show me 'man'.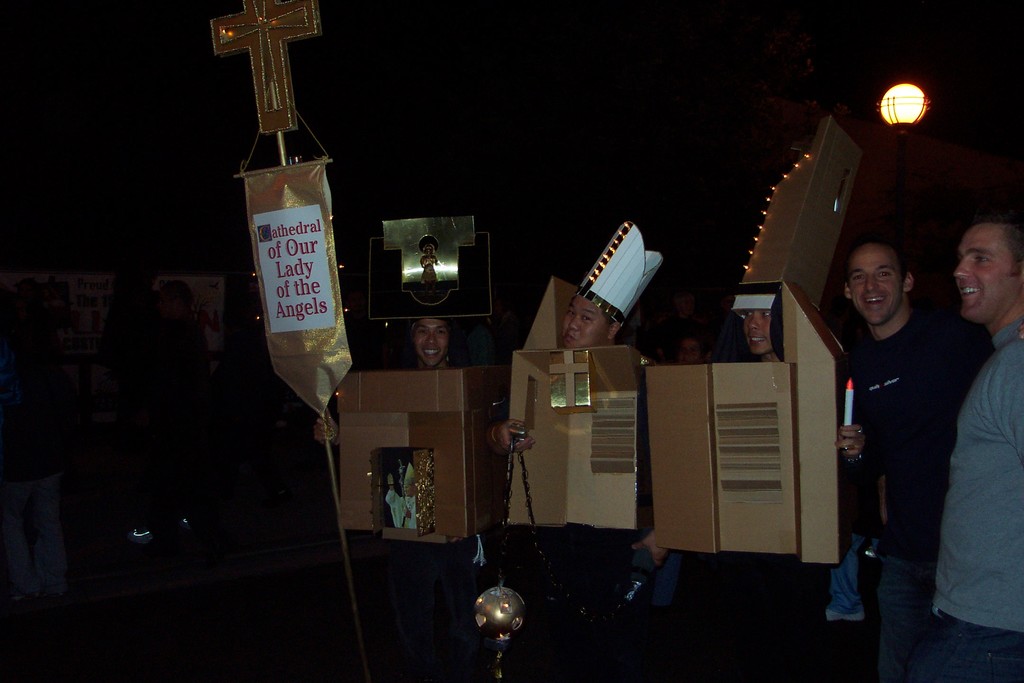
'man' is here: BBox(815, 221, 989, 616).
